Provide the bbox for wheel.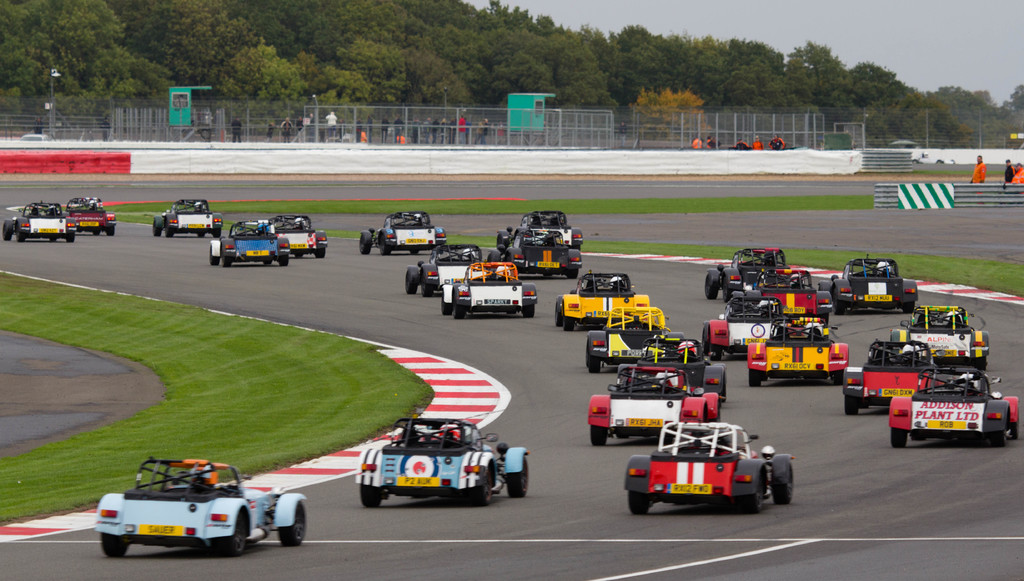
left=1009, top=411, right=1023, bottom=438.
